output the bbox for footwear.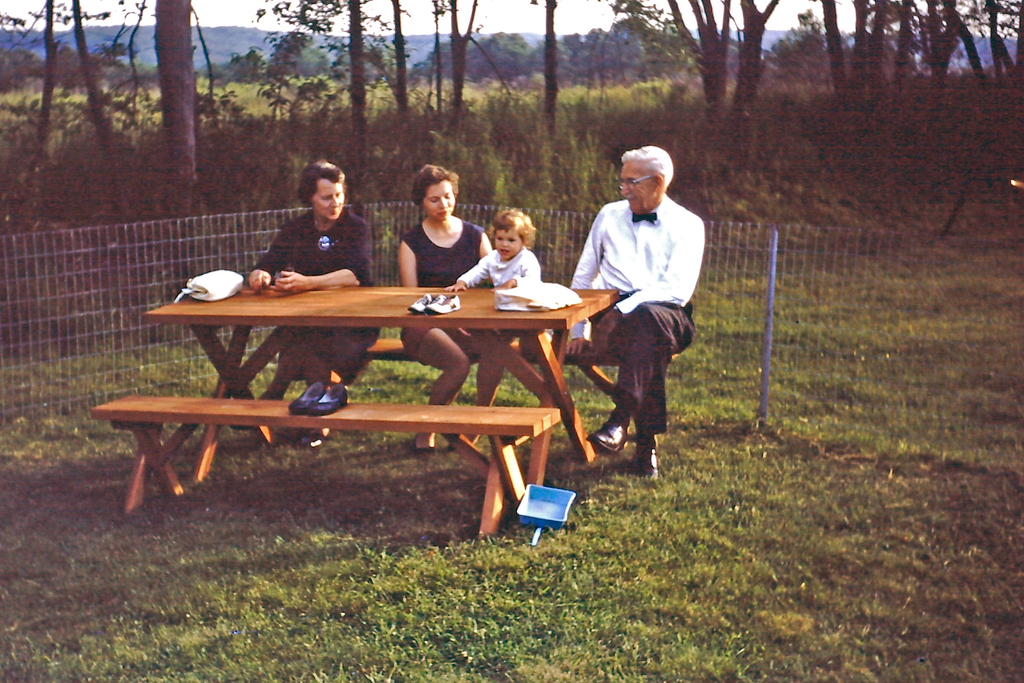
289/382/322/413.
